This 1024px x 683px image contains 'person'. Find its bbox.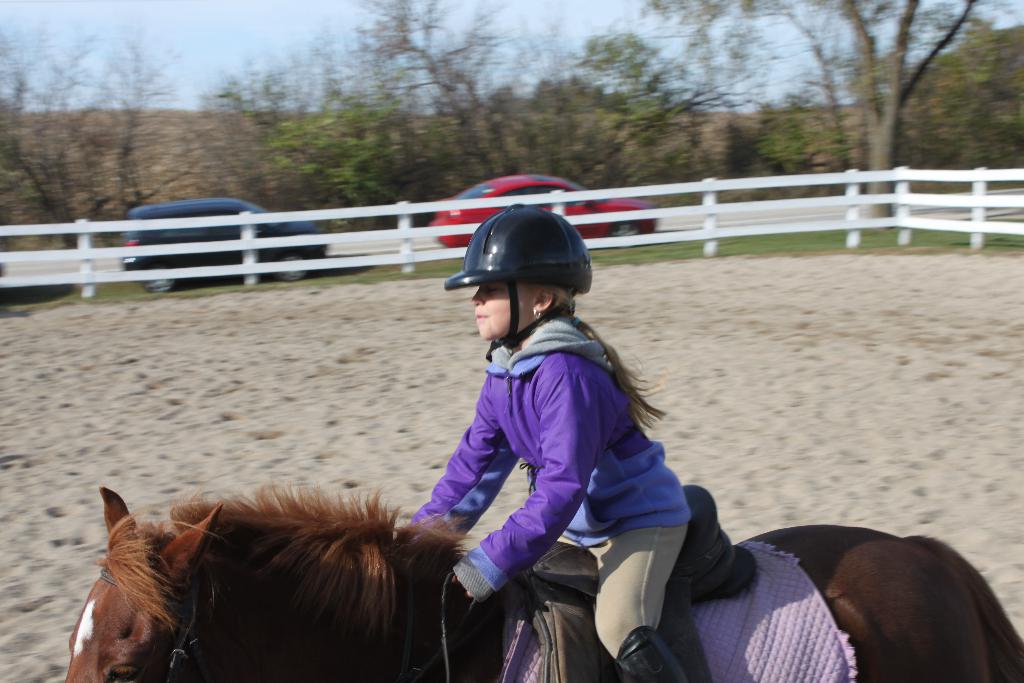
405, 202, 689, 682.
